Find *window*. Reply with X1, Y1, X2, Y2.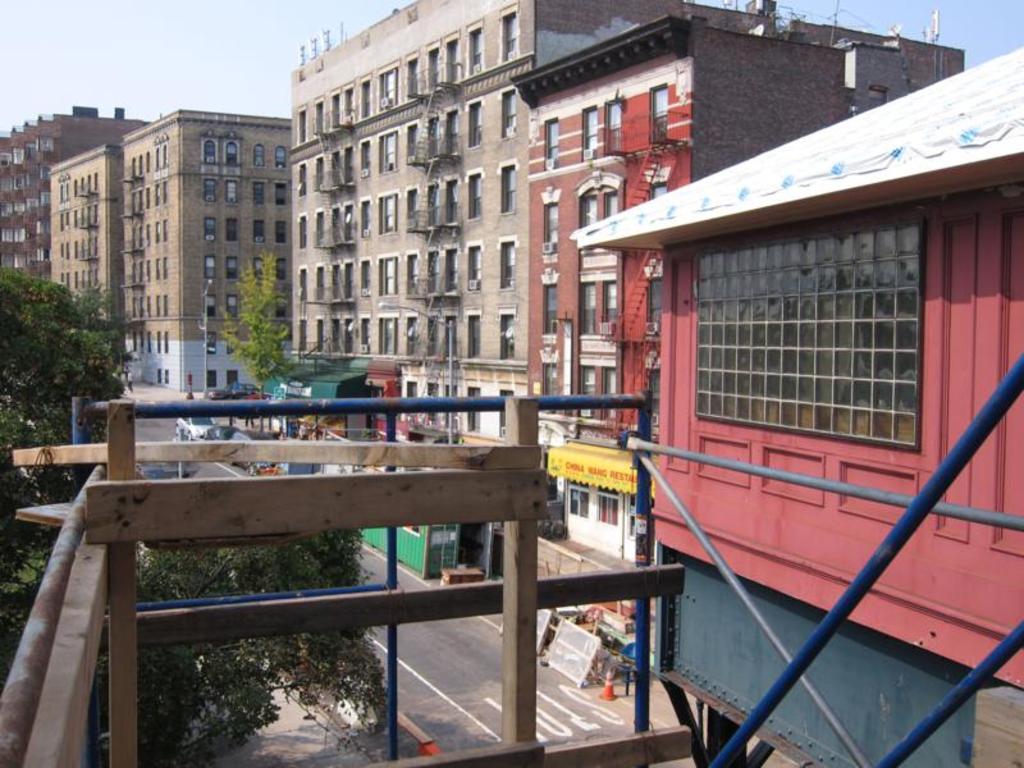
324, 147, 343, 188.
